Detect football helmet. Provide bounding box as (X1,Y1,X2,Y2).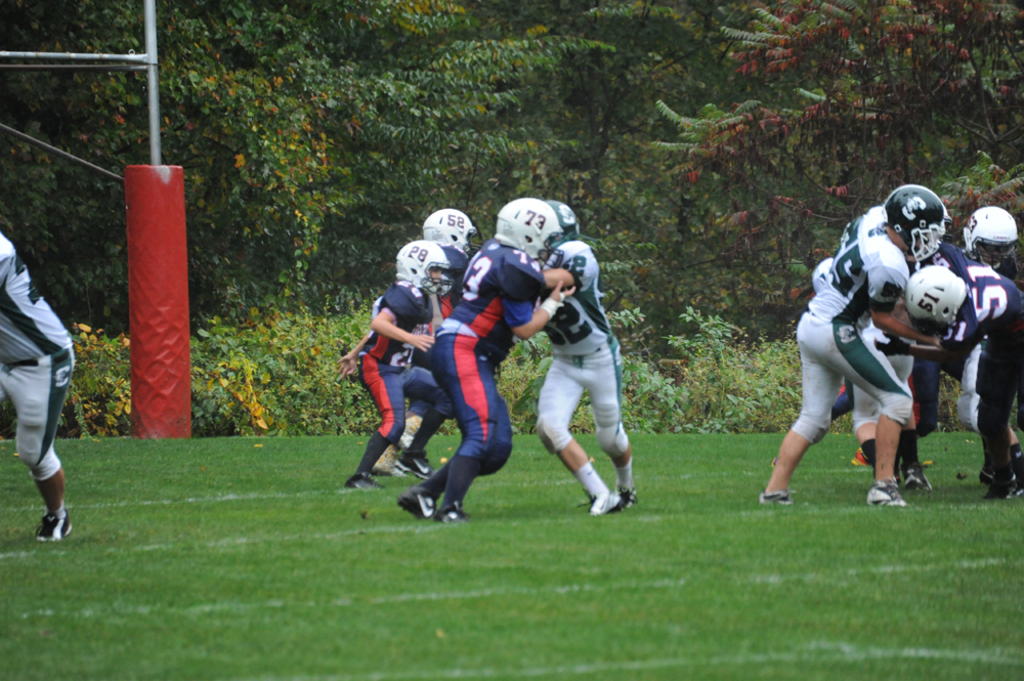
(966,205,1018,267).
